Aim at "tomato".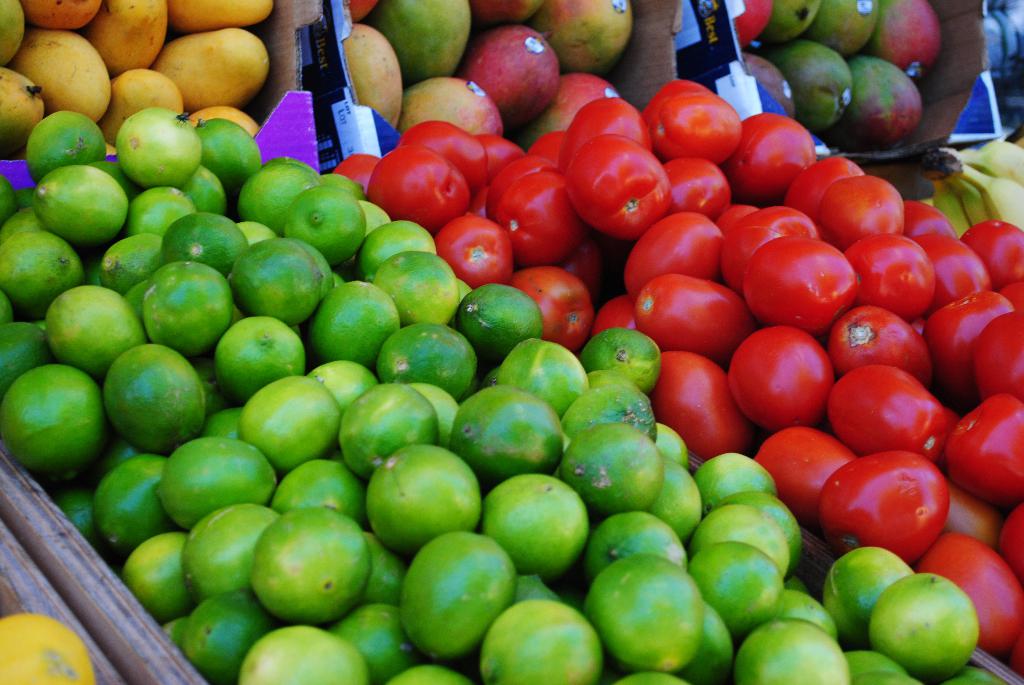
Aimed at Rect(561, 131, 671, 239).
